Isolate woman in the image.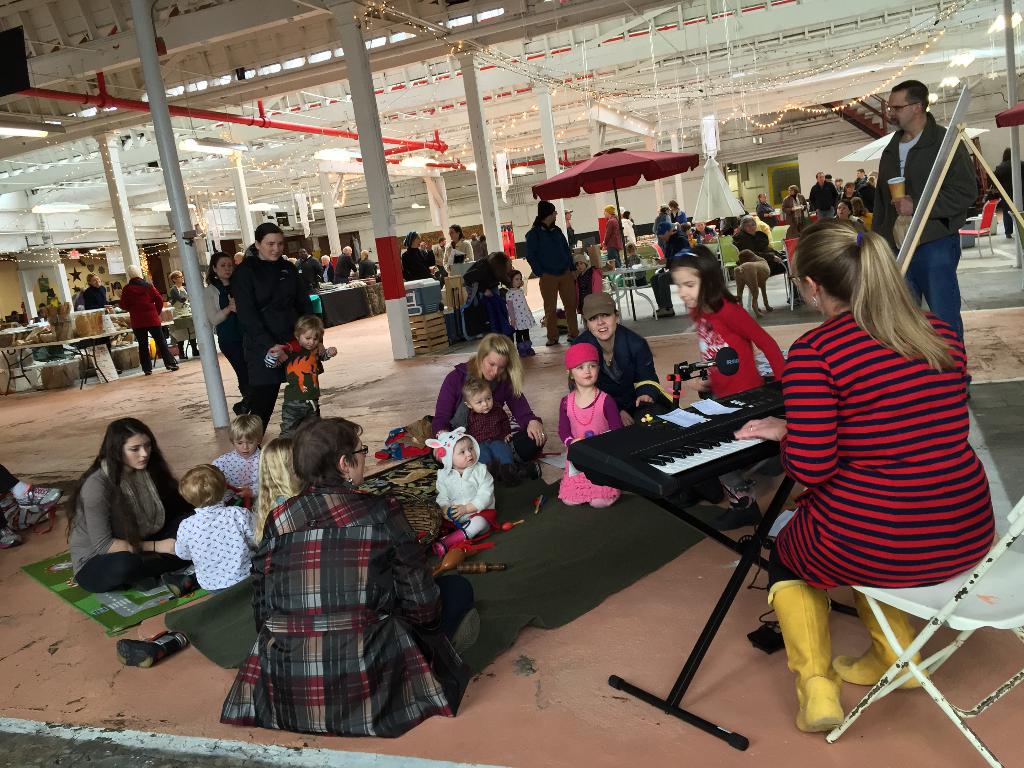
Isolated region: box(732, 218, 996, 735).
